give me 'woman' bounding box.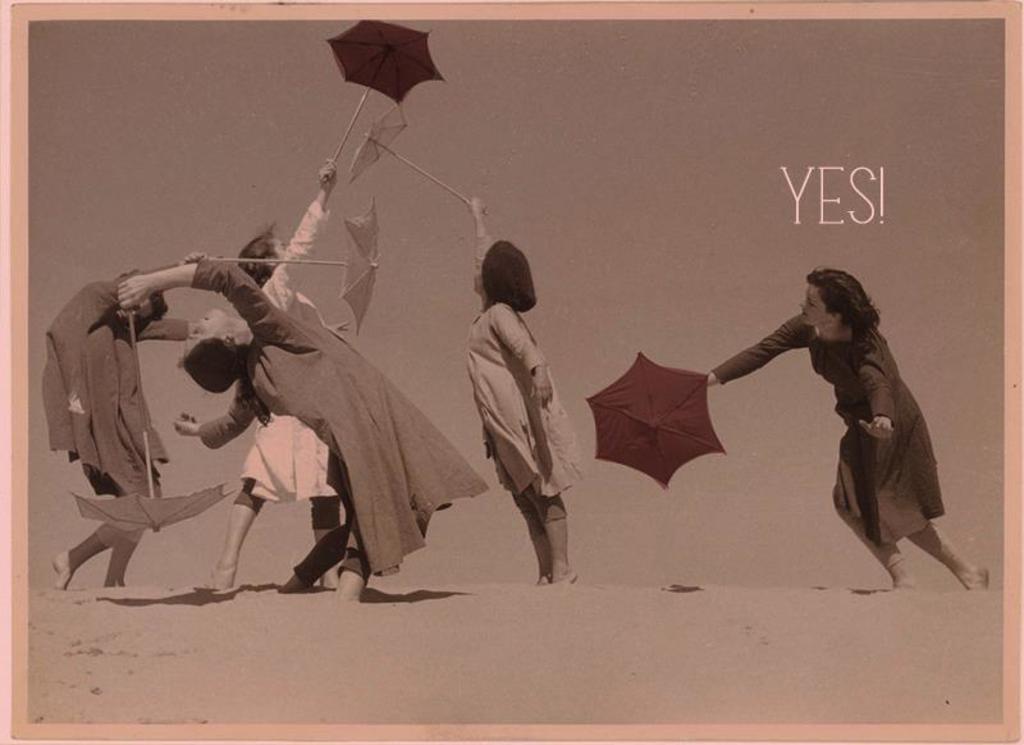
bbox=[40, 248, 207, 590].
